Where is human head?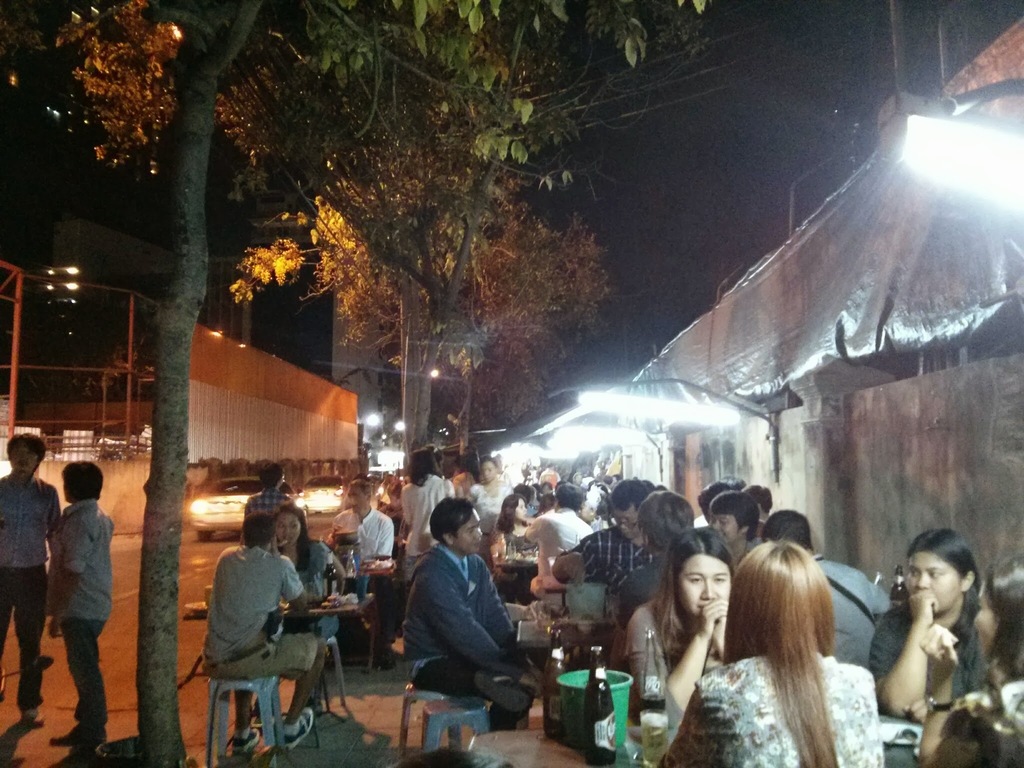
BBox(614, 477, 649, 541).
